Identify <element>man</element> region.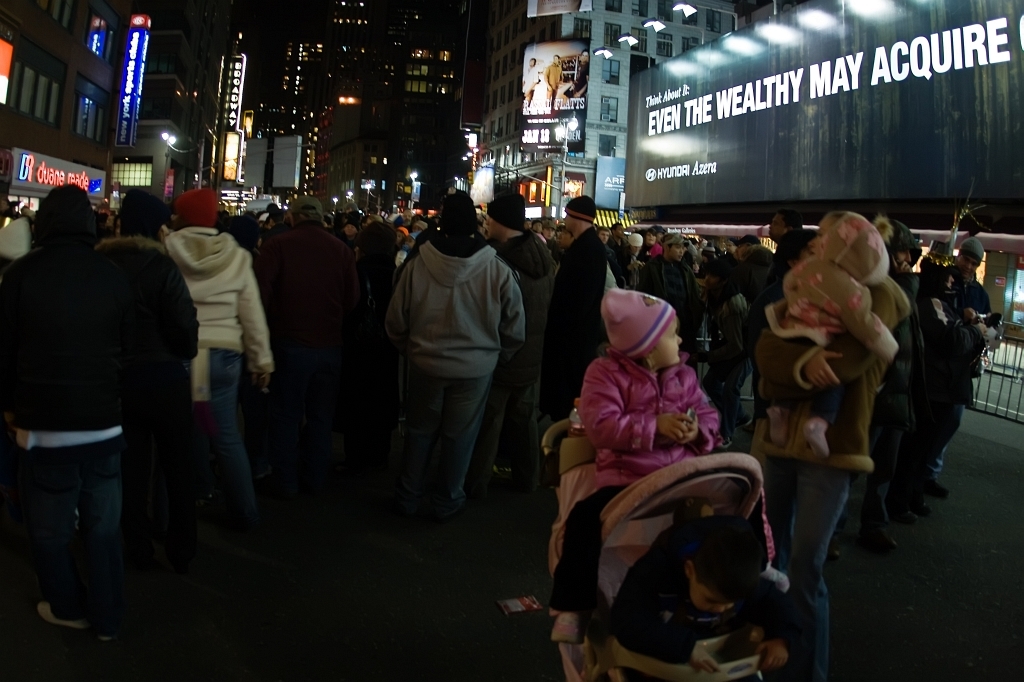
Region: 529:178:604:429.
